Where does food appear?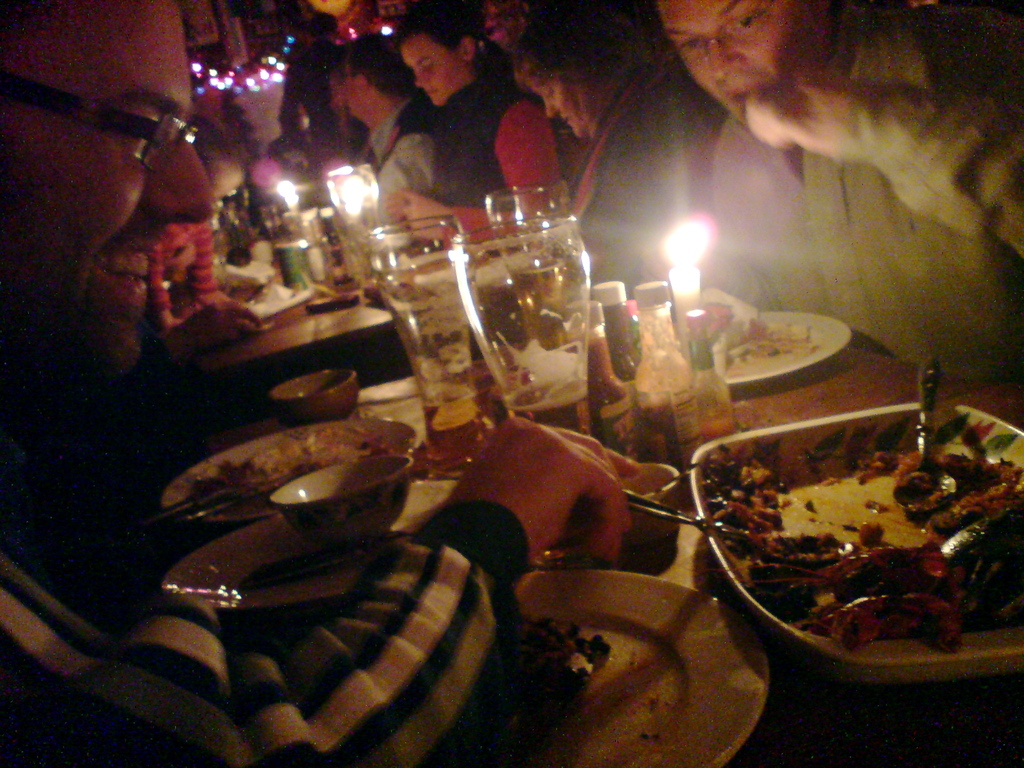
Appears at bbox=(721, 320, 825, 378).
